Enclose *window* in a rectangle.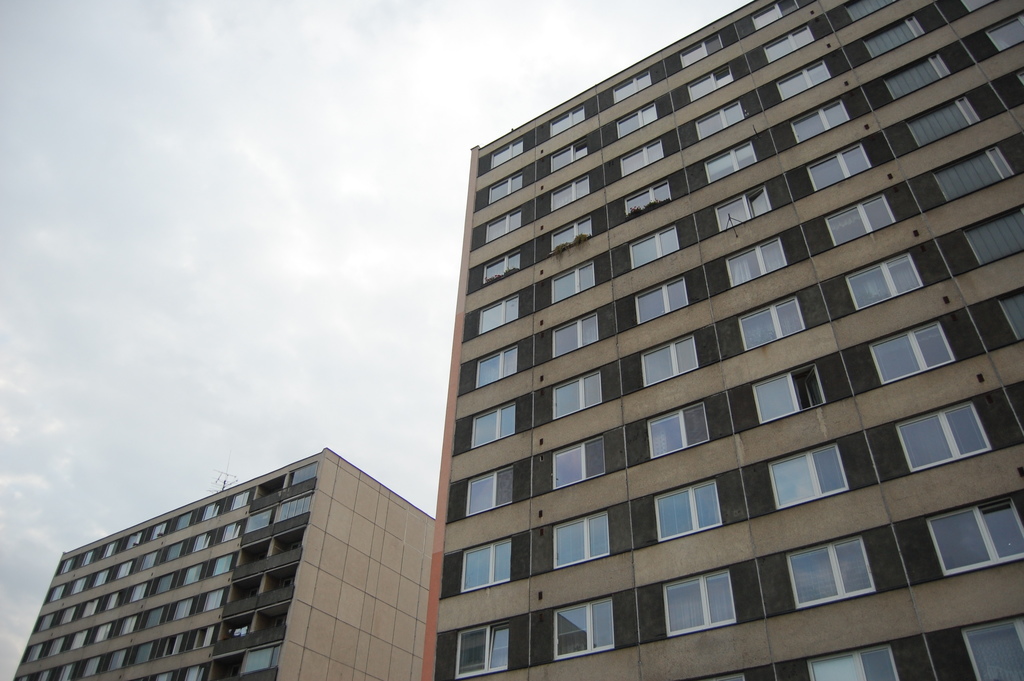
bbox=(615, 103, 657, 140).
